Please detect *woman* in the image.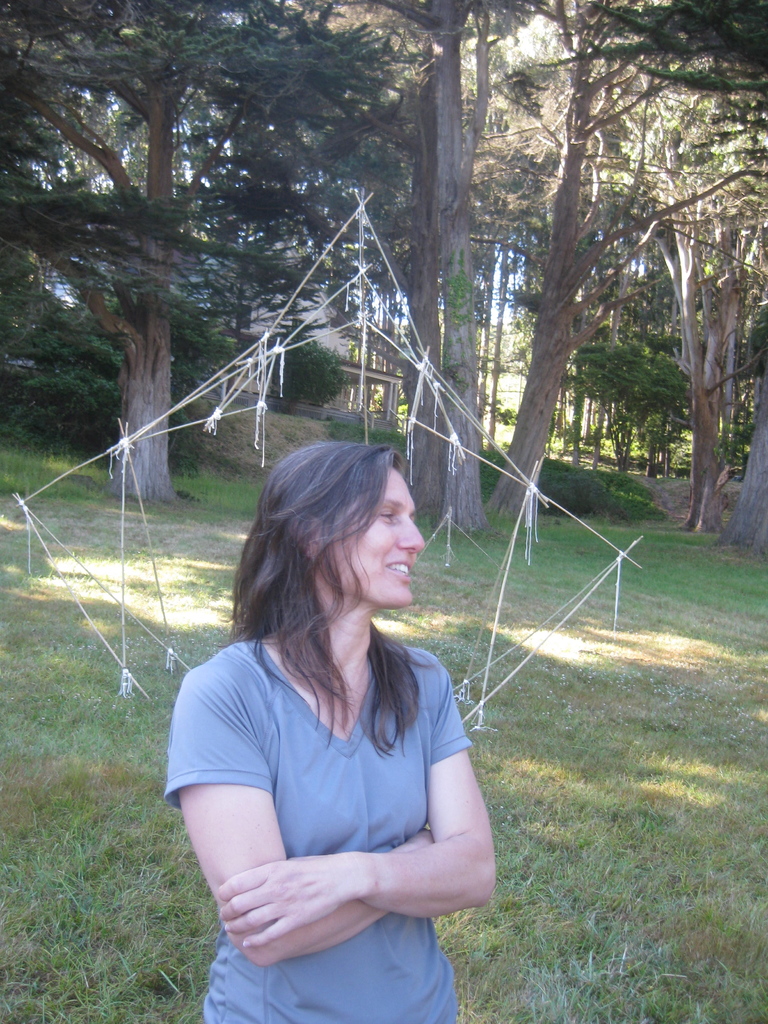
bbox(230, 419, 552, 999).
